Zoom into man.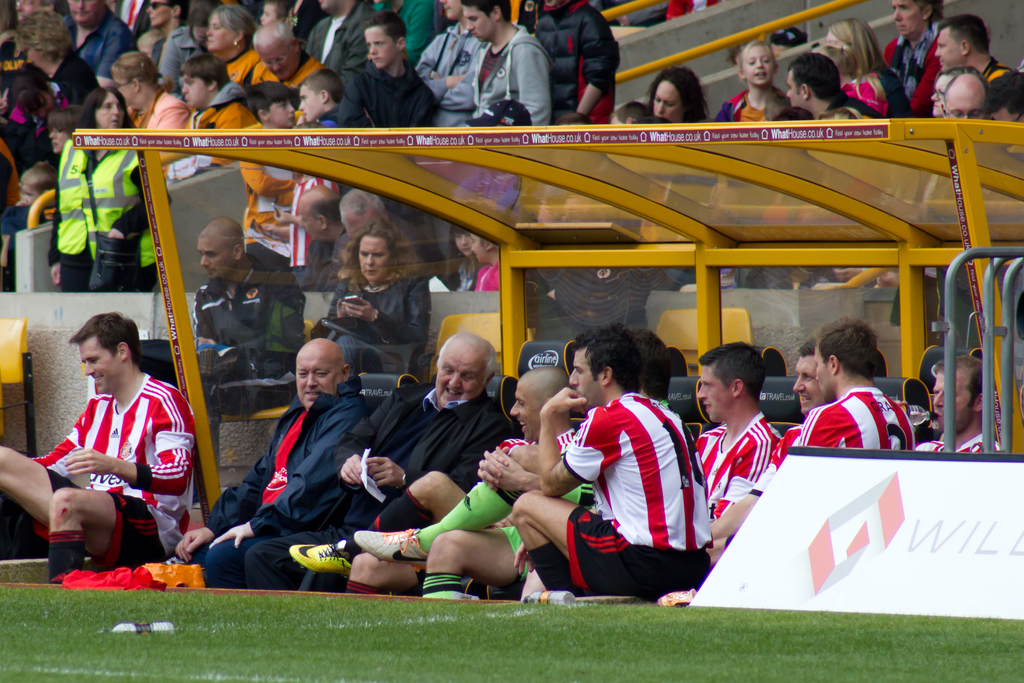
Zoom target: <bbox>325, 190, 439, 293</bbox>.
